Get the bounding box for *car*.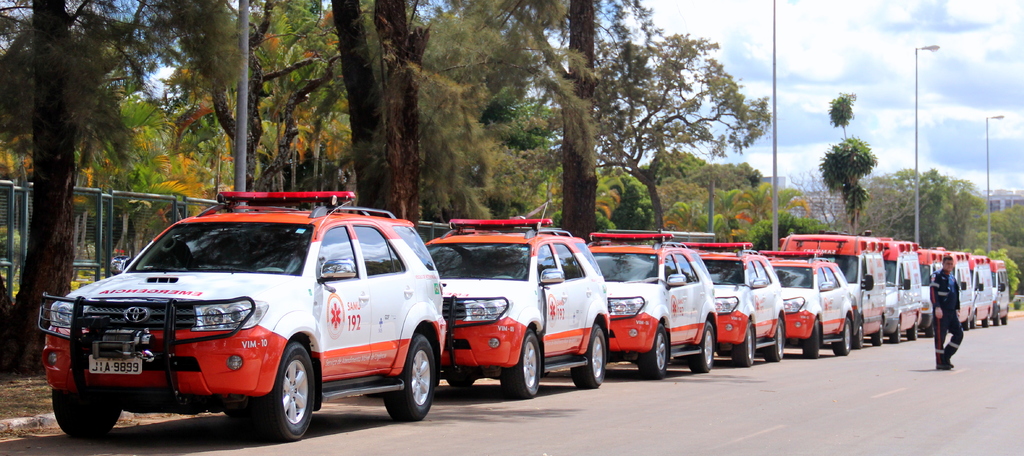
(43,190,442,438).
